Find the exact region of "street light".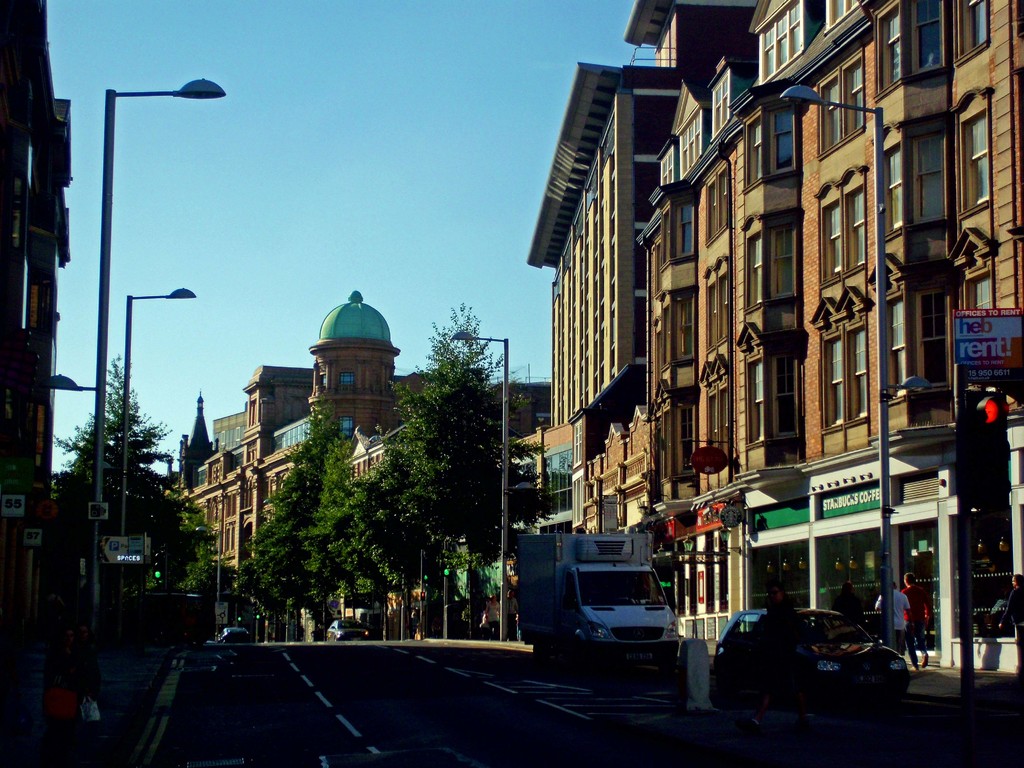
Exact region: select_region(51, 52, 238, 699).
